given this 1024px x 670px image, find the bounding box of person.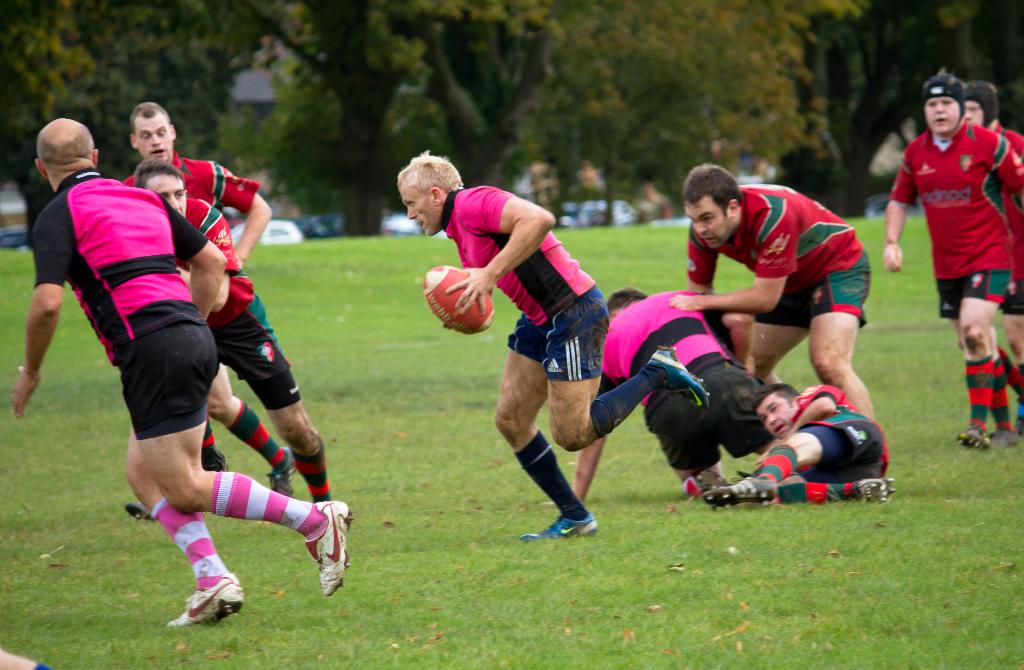
crop(123, 159, 332, 521).
